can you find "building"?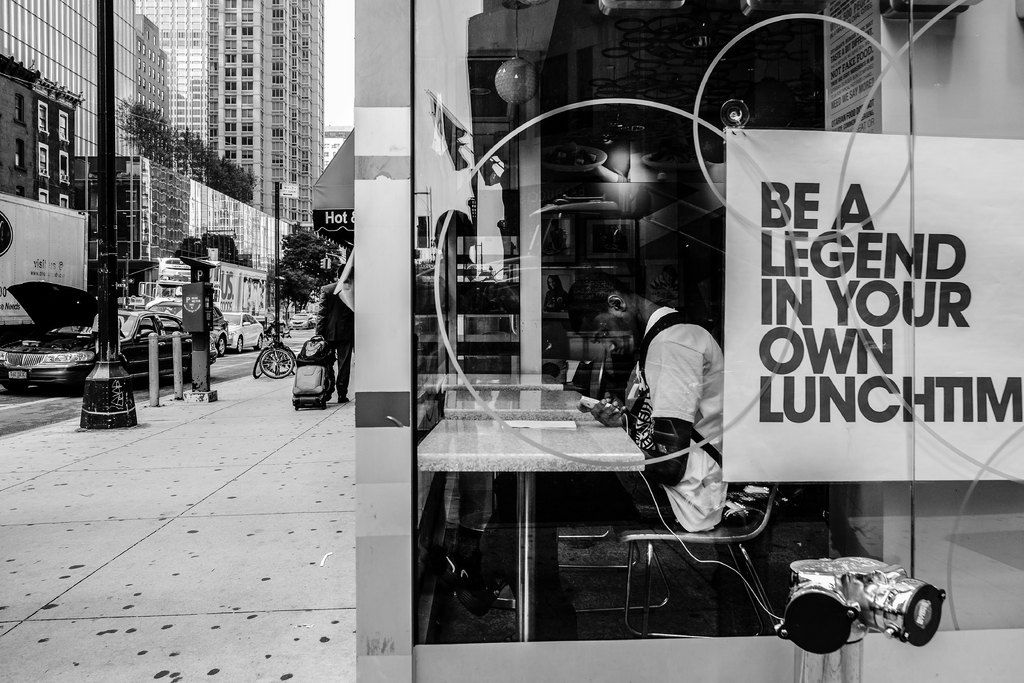
Yes, bounding box: Rect(0, 0, 180, 165).
